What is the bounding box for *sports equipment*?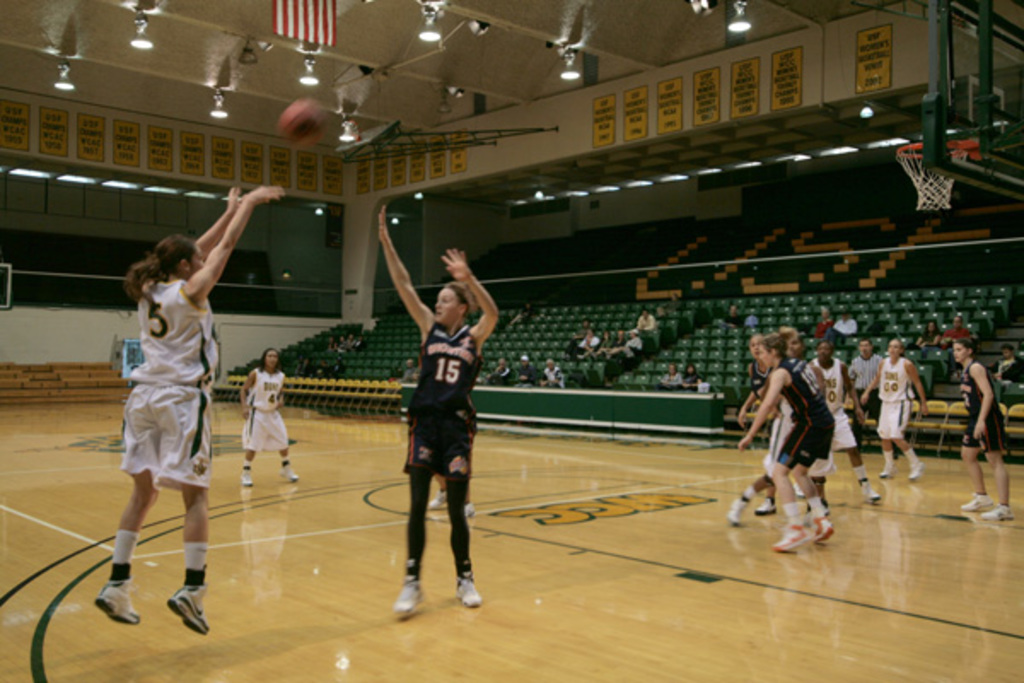
[left=722, top=495, right=744, bottom=524].
